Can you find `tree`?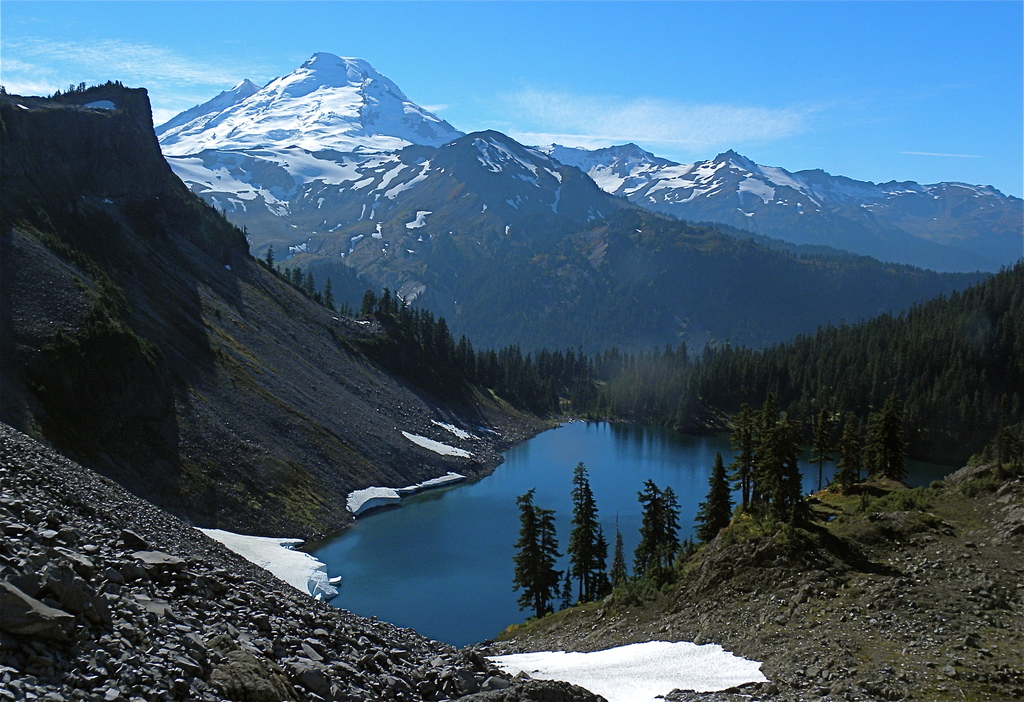
Yes, bounding box: 565/463/604/589.
